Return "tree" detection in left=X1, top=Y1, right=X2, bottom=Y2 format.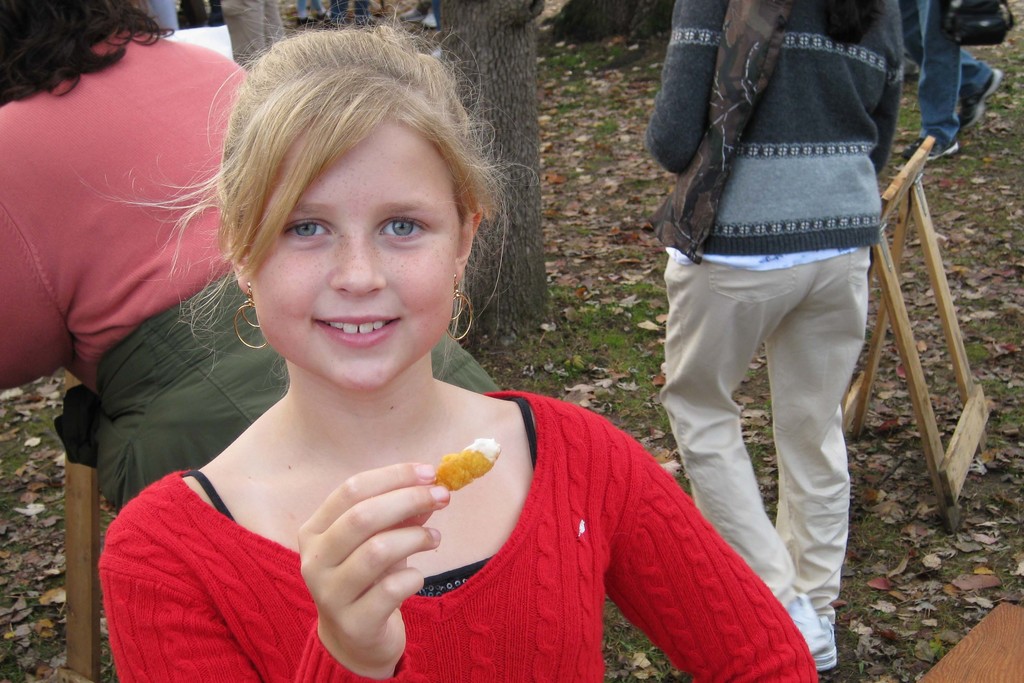
left=432, top=0, right=548, bottom=348.
